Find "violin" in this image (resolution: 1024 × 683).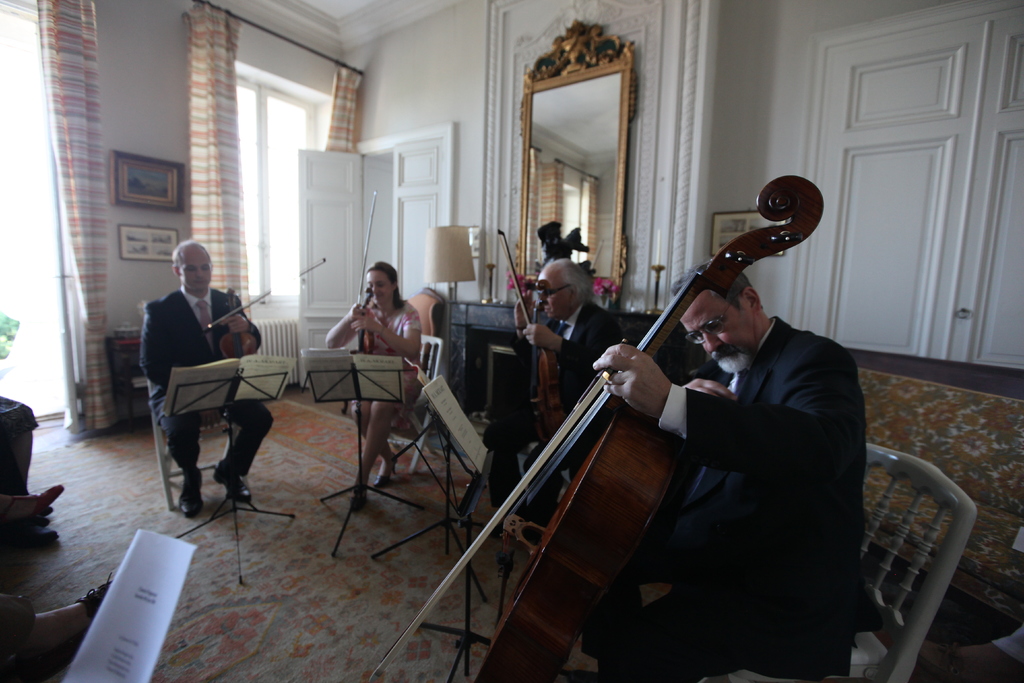
rect(369, 163, 835, 682).
